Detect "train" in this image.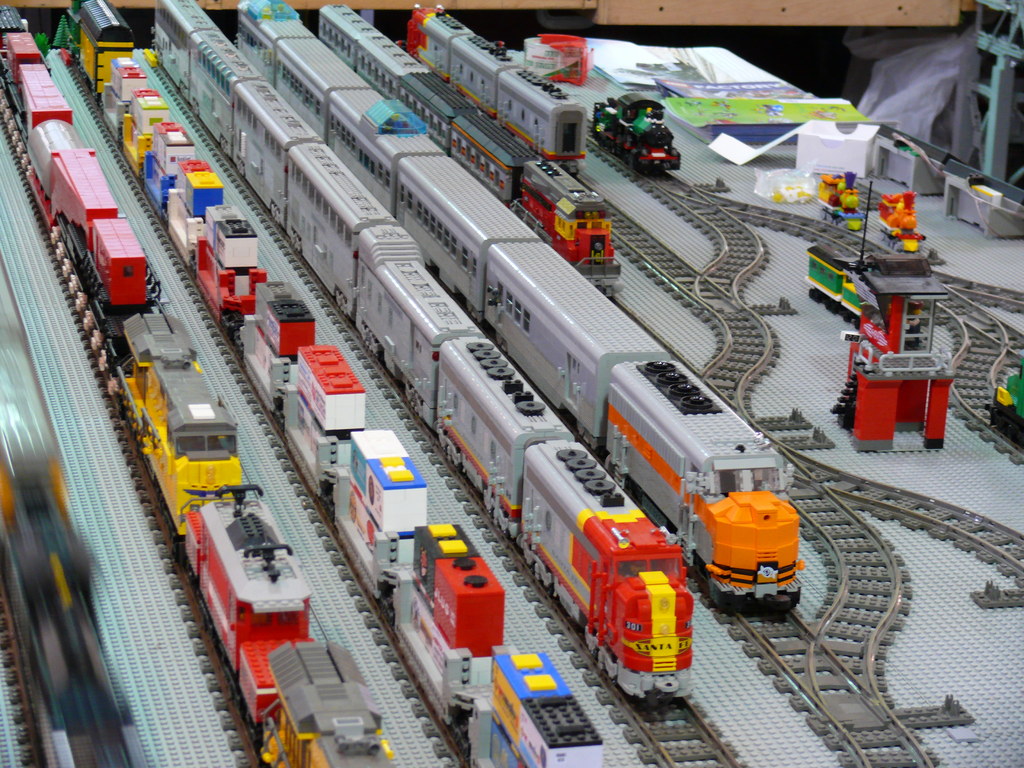
Detection: (232, 0, 796, 617).
